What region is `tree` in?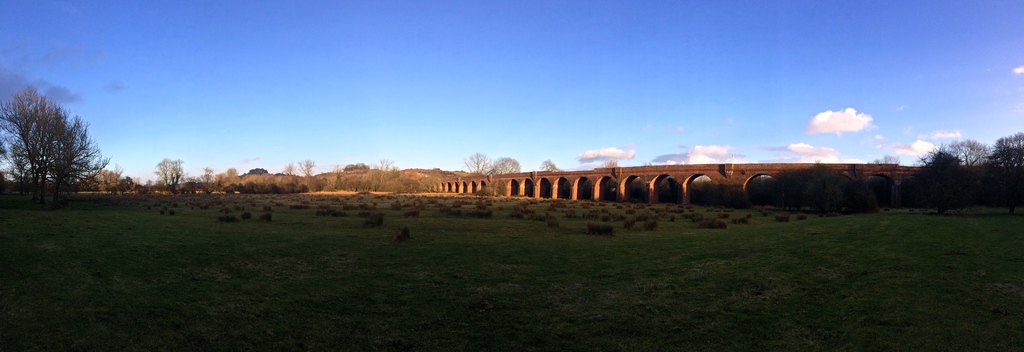
l=267, t=148, r=357, b=198.
